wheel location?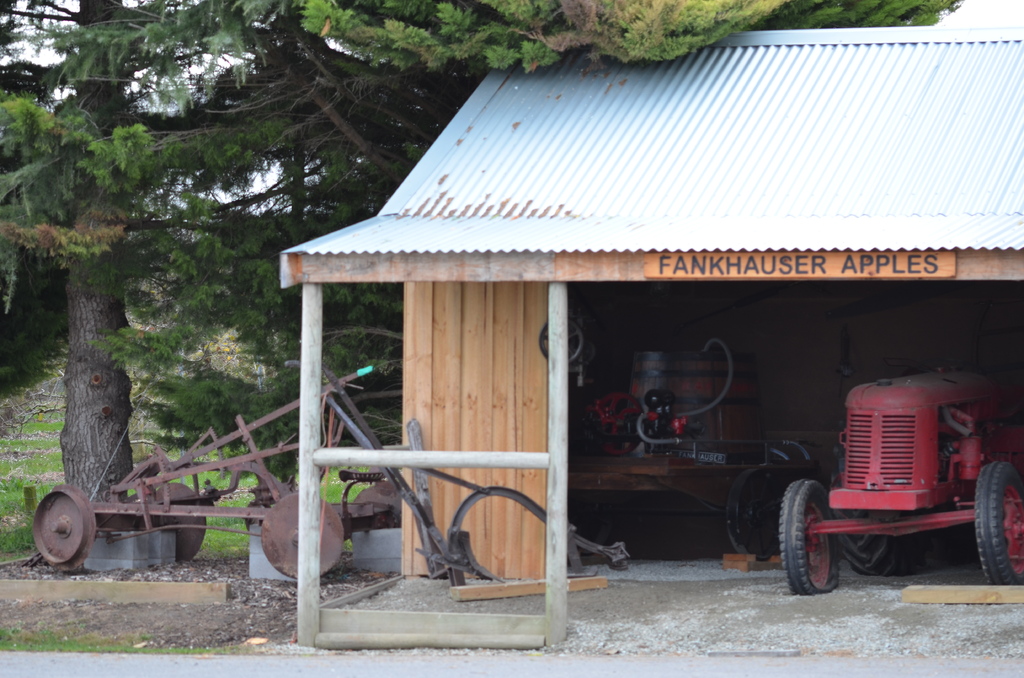
<region>963, 455, 1023, 585</region>
